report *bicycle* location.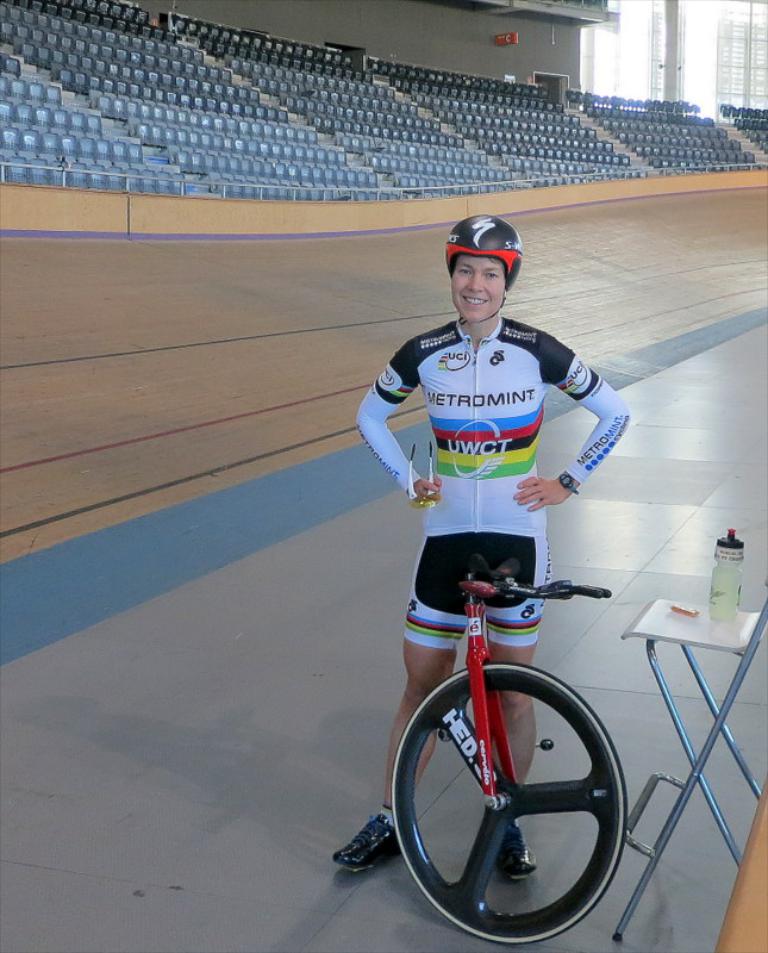
Report: [left=358, top=518, right=648, bottom=916].
